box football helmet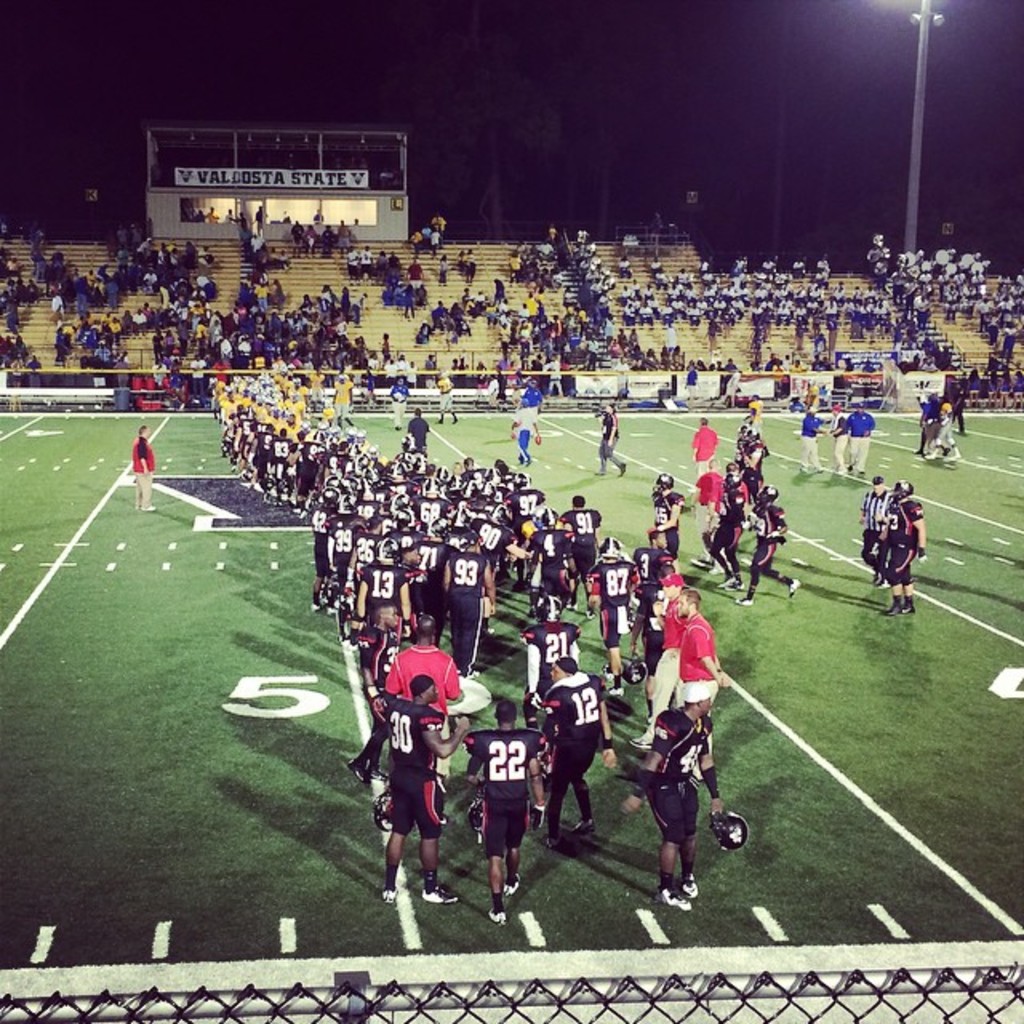
(x1=531, y1=590, x2=563, y2=627)
